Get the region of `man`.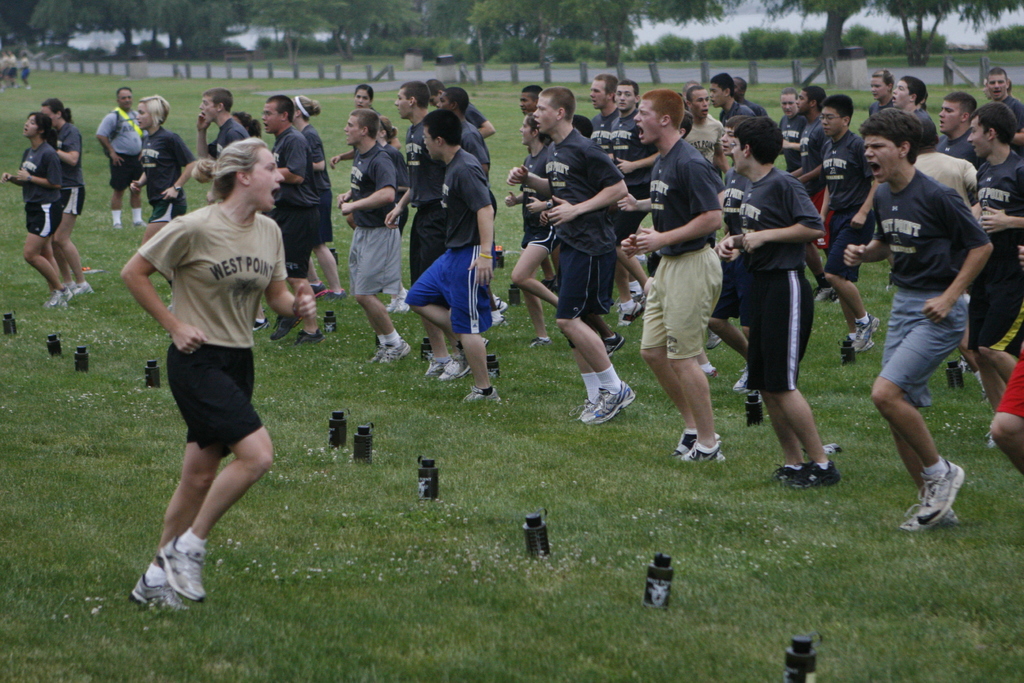
(439,78,492,173).
